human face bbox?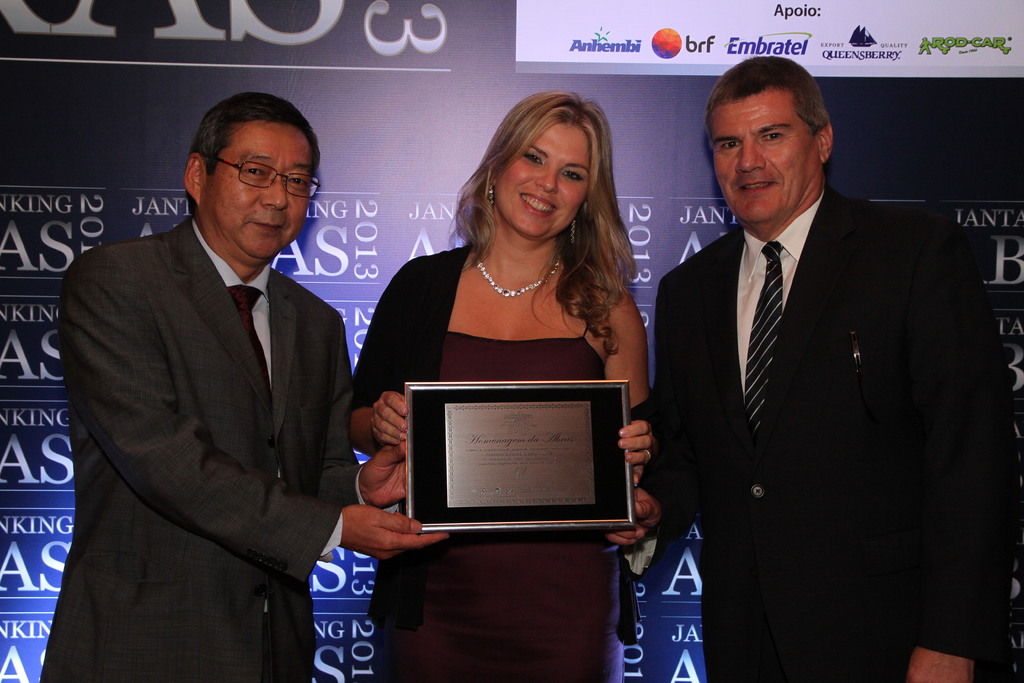
detection(712, 93, 819, 219)
